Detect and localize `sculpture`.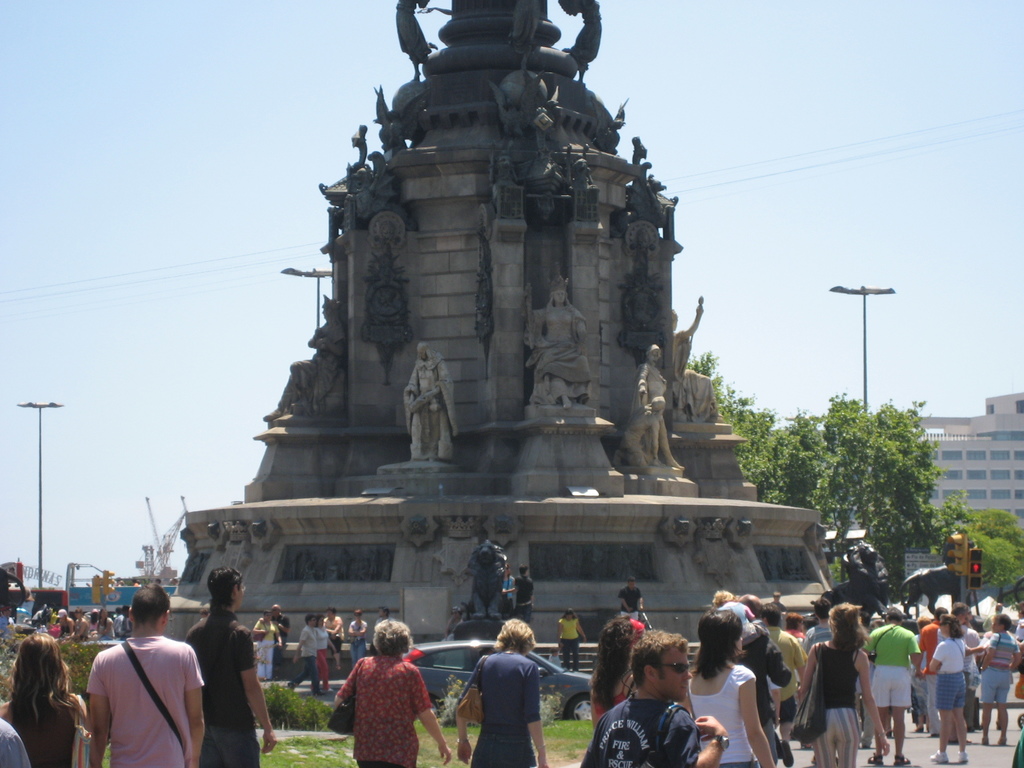
Localized at [523,273,593,404].
